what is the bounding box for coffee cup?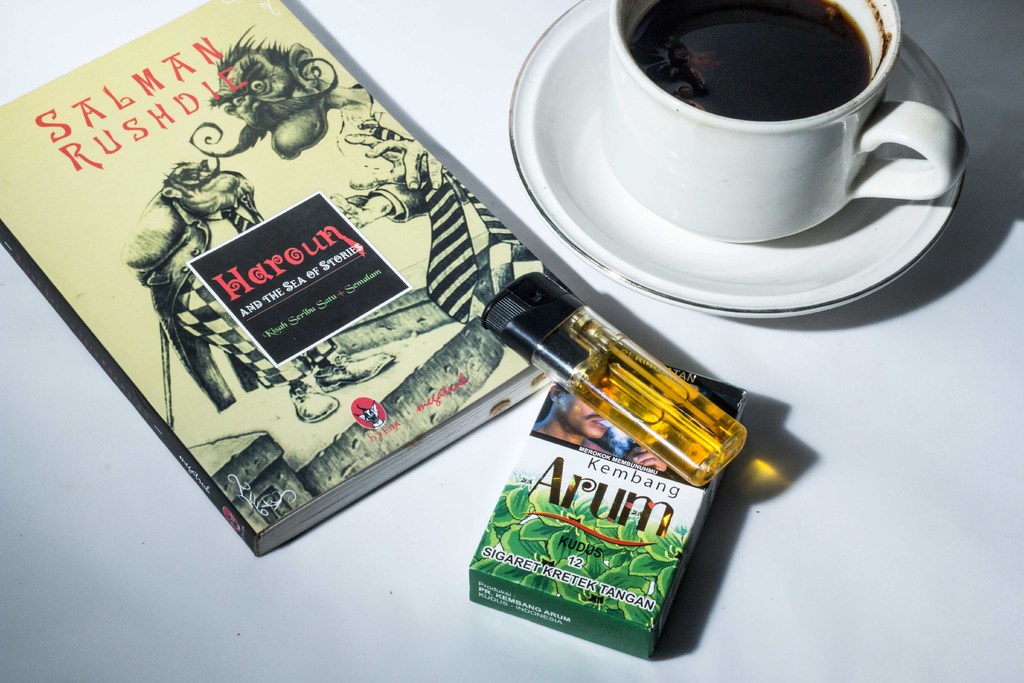
Rect(605, 0, 977, 243).
